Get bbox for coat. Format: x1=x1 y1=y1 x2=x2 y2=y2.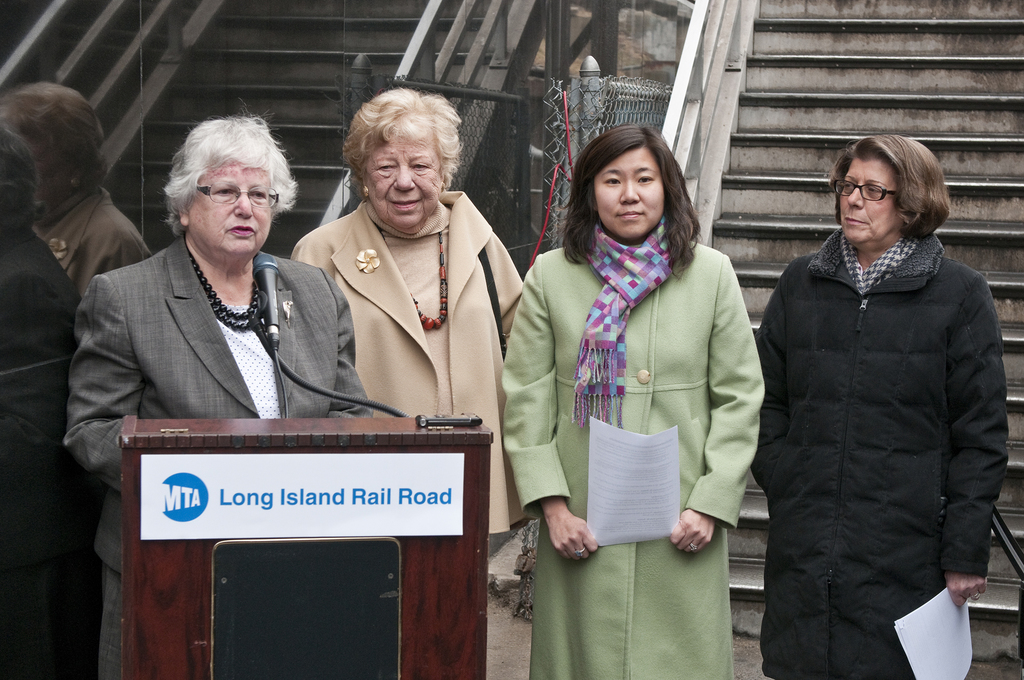
x1=499 y1=218 x2=761 y2=674.
